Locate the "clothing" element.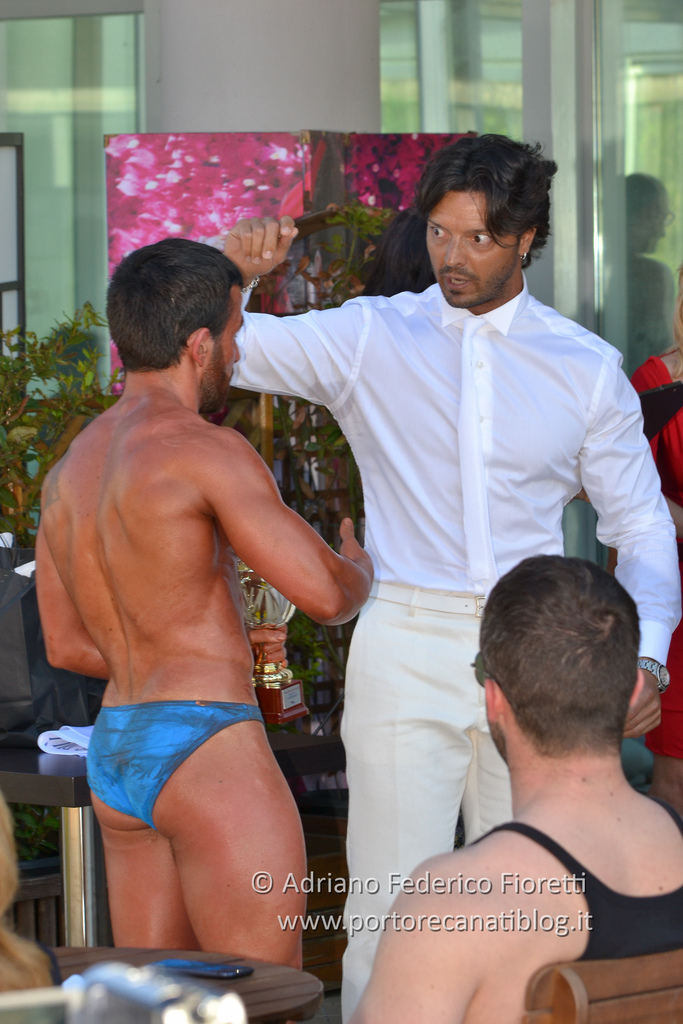
Element bbox: {"x1": 629, "y1": 344, "x2": 682, "y2": 758}.
